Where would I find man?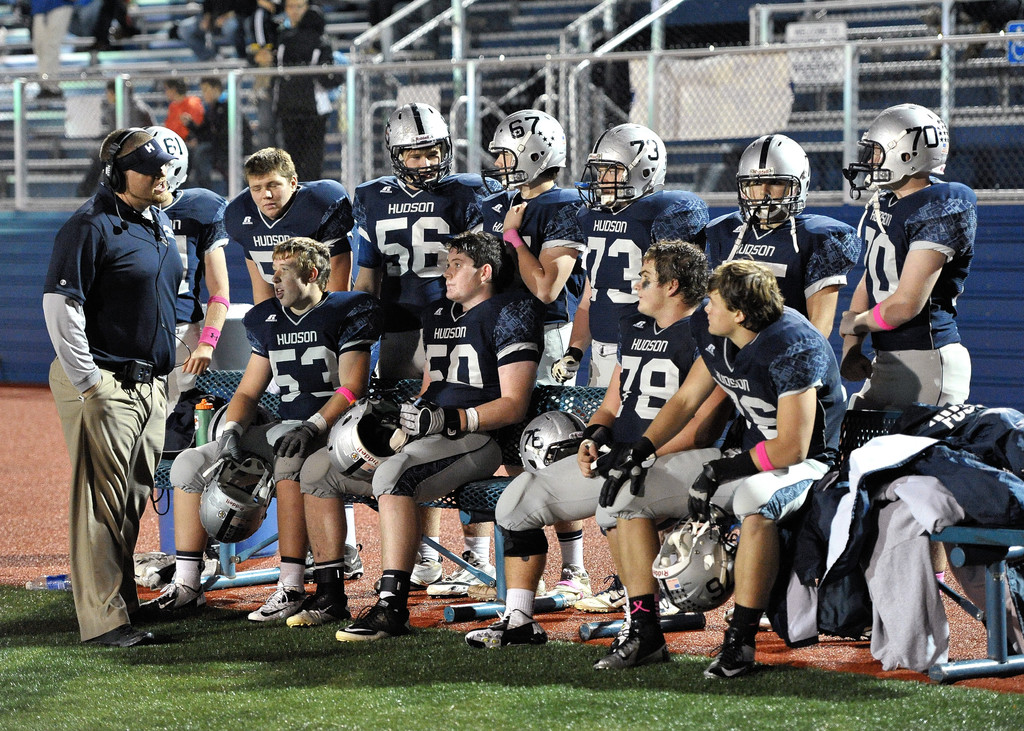
At left=47, top=122, right=185, bottom=650.
